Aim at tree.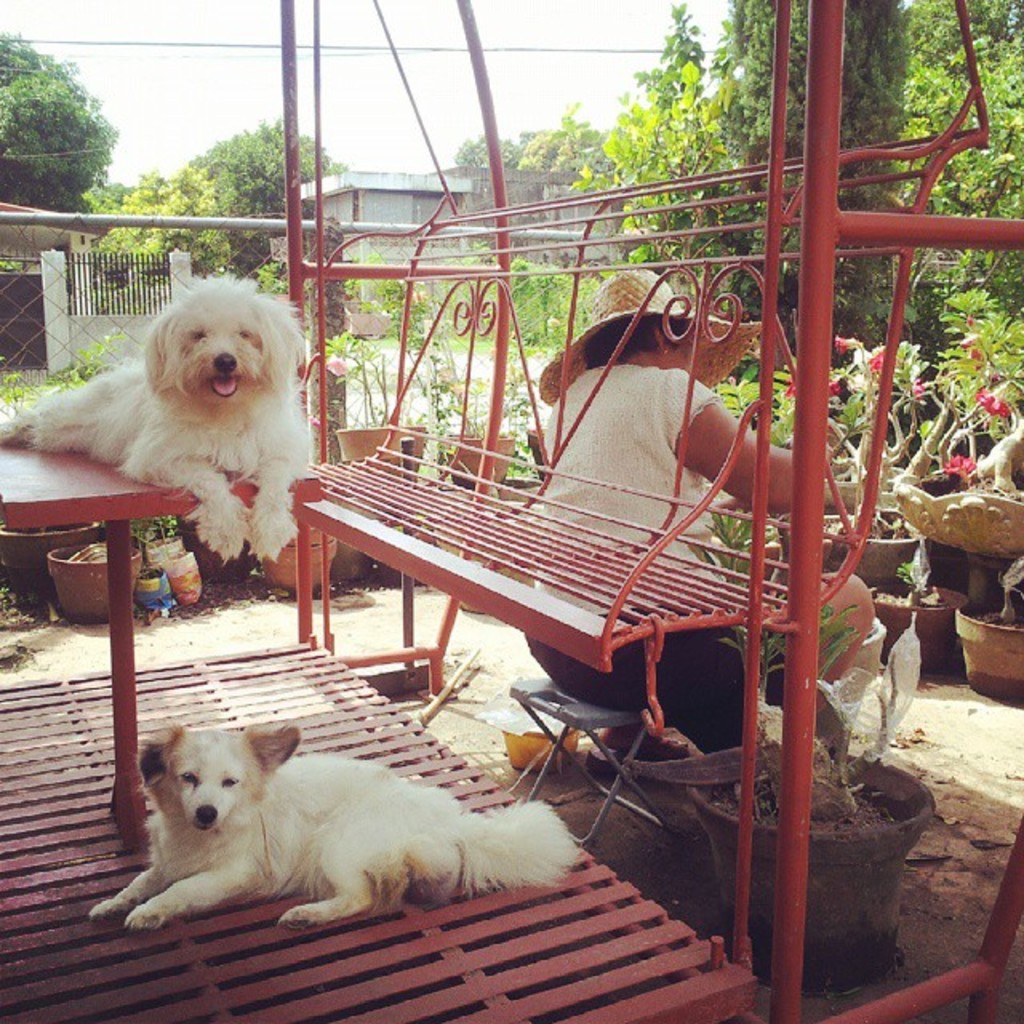
Aimed at x1=85, y1=170, x2=229, y2=278.
